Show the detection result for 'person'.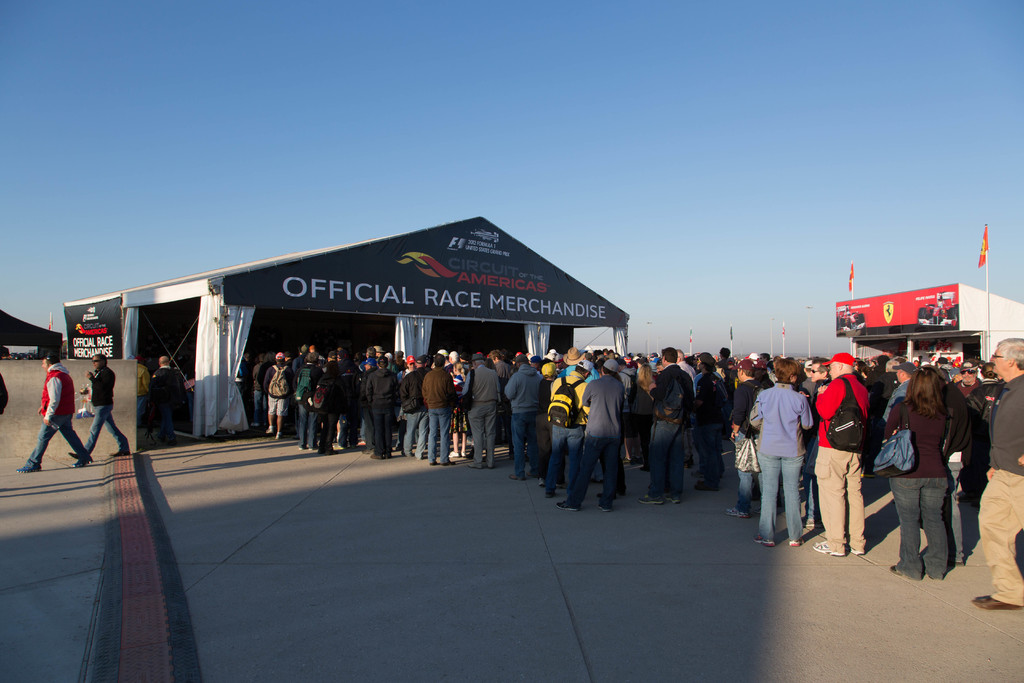
[x1=130, y1=354, x2=151, y2=441].
